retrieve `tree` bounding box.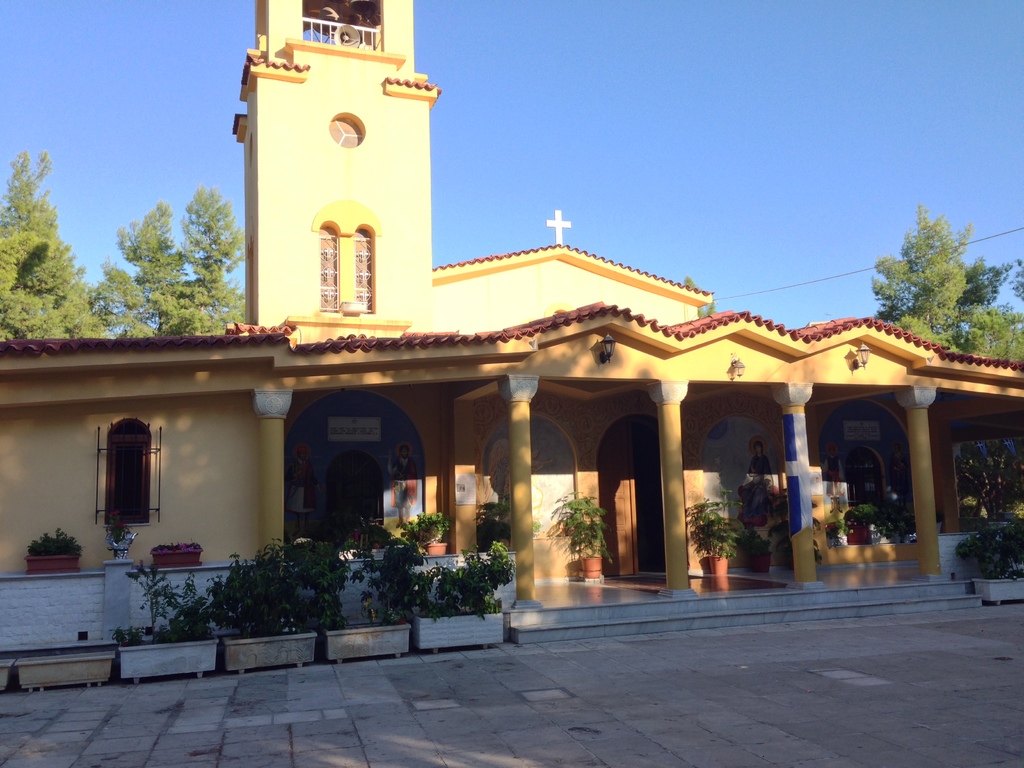
Bounding box: (949, 516, 1022, 575).
